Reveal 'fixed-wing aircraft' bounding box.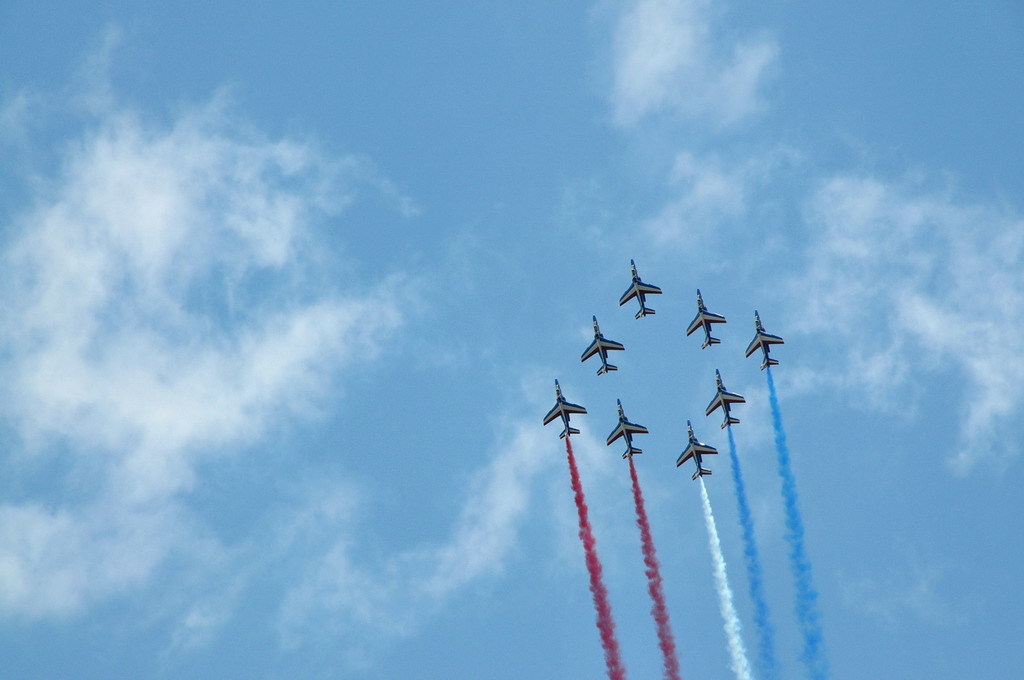
Revealed: (left=581, top=316, right=626, bottom=375).
